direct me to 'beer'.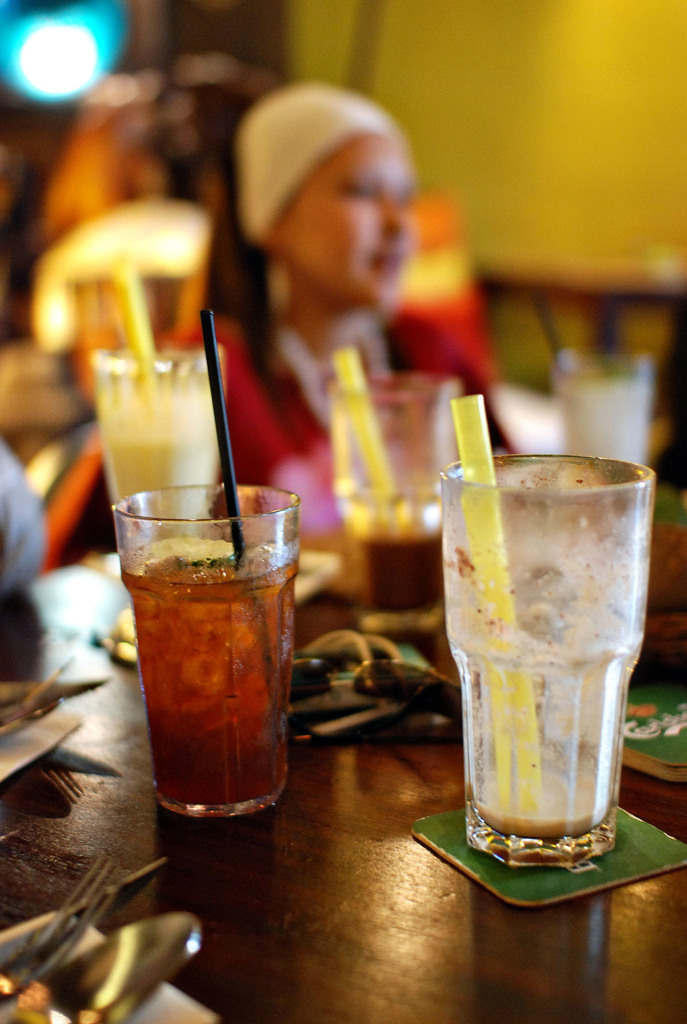
Direction: 405,376,665,876.
